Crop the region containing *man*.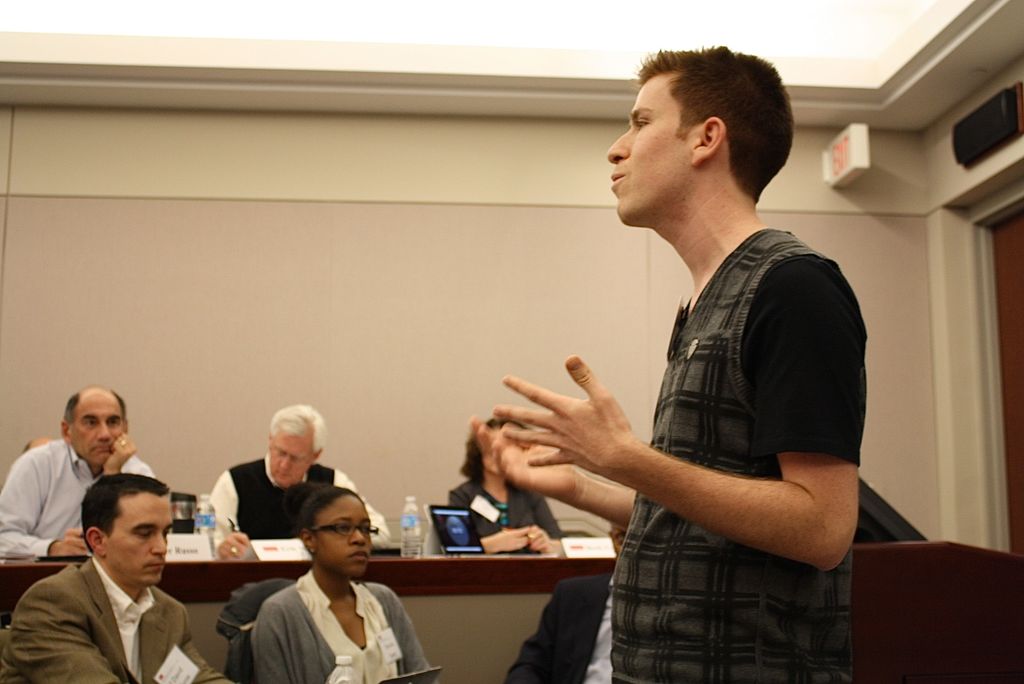
Crop region: <box>471,44,865,683</box>.
